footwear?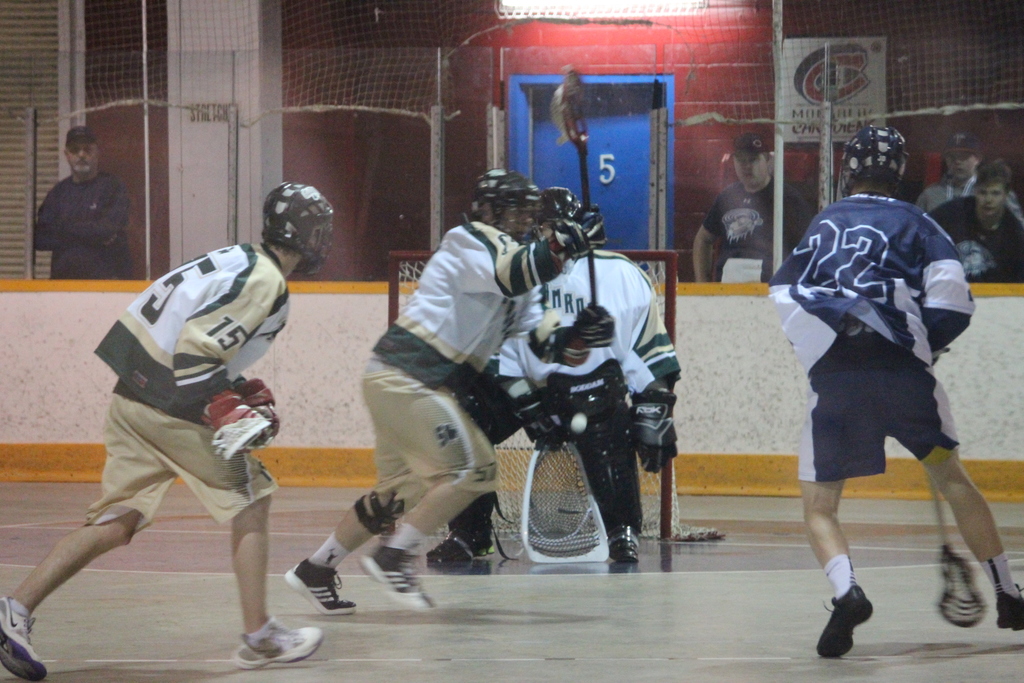
(366,548,429,609)
